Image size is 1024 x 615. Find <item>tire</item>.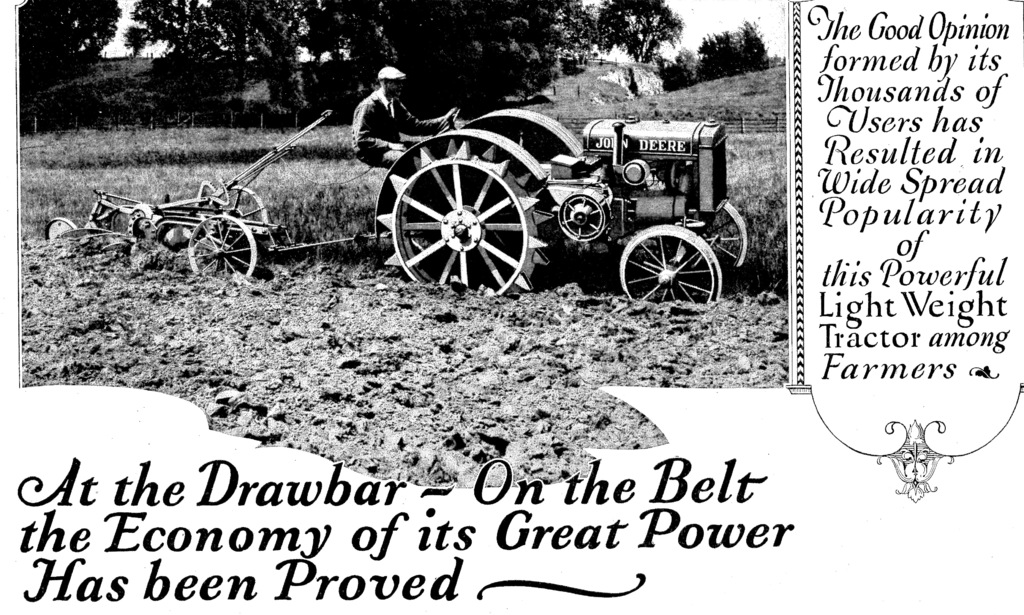
bbox(630, 222, 719, 298).
